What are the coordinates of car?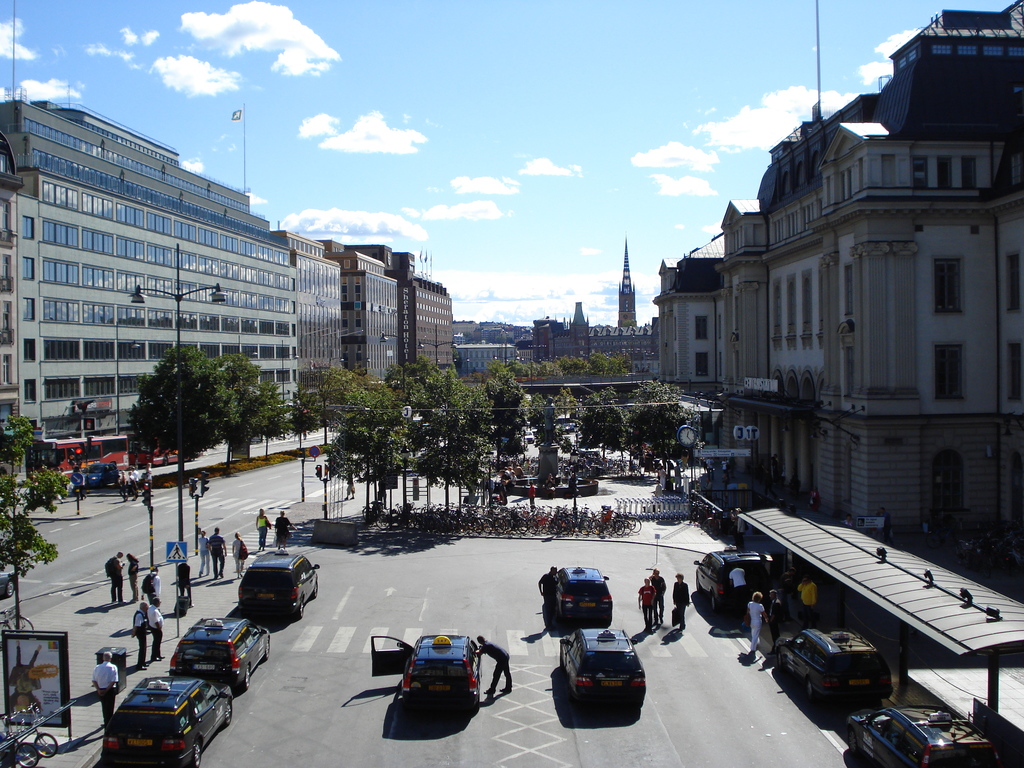
crop(556, 621, 648, 713).
